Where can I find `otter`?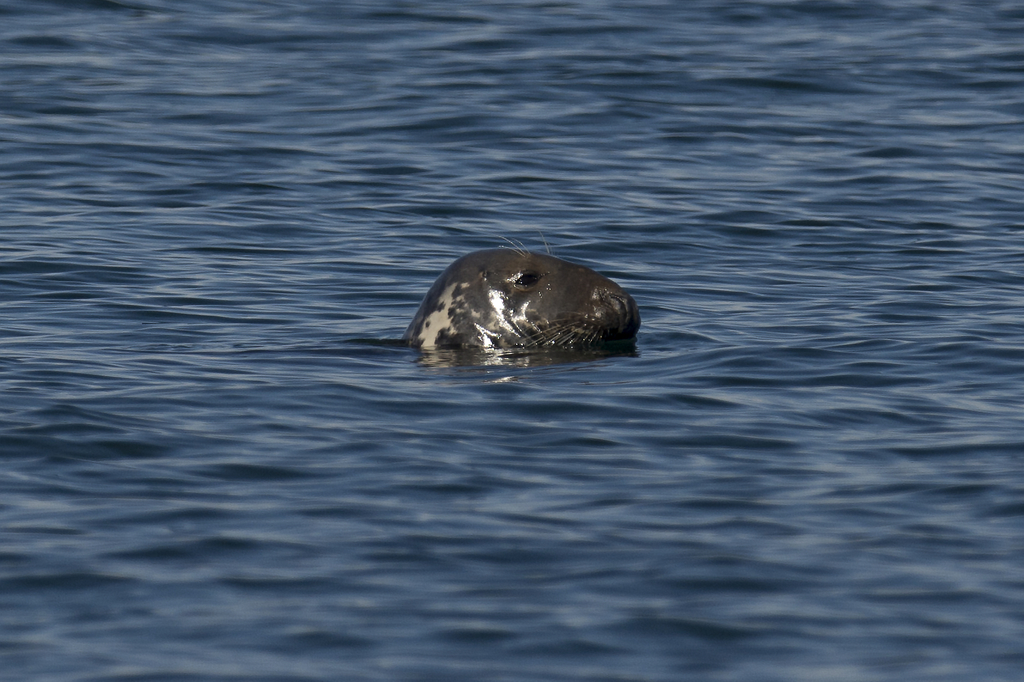
You can find it at Rect(392, 231, 648, 365).
